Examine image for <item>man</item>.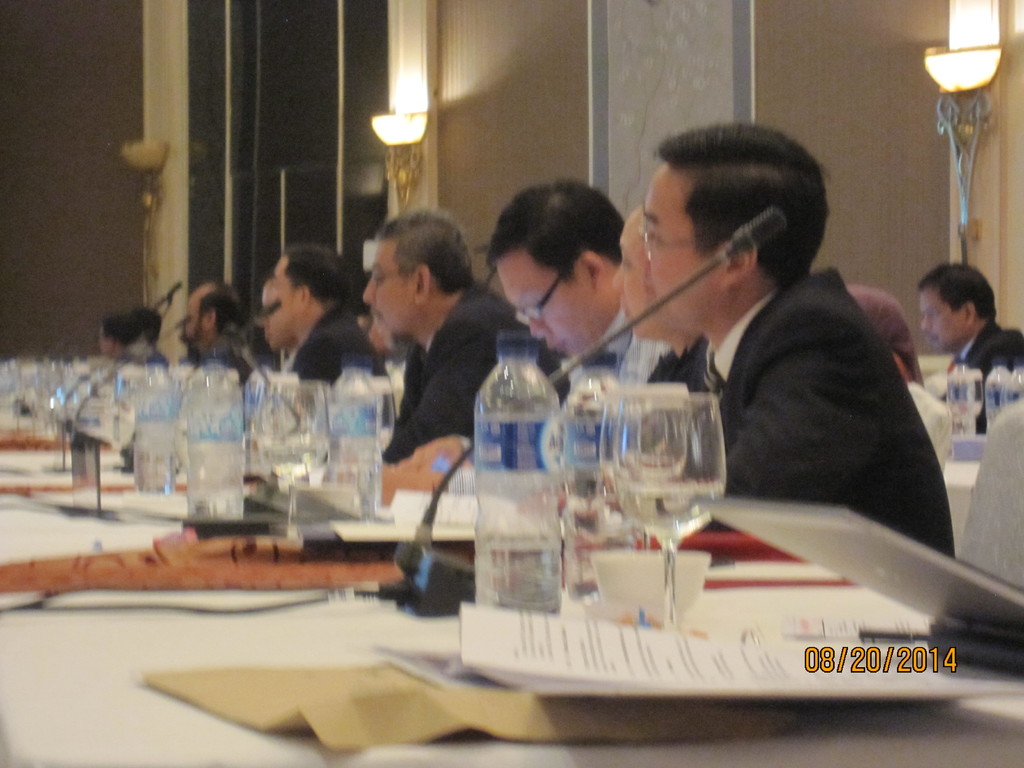
Examination result: <box>124,303,166,369</box>.
